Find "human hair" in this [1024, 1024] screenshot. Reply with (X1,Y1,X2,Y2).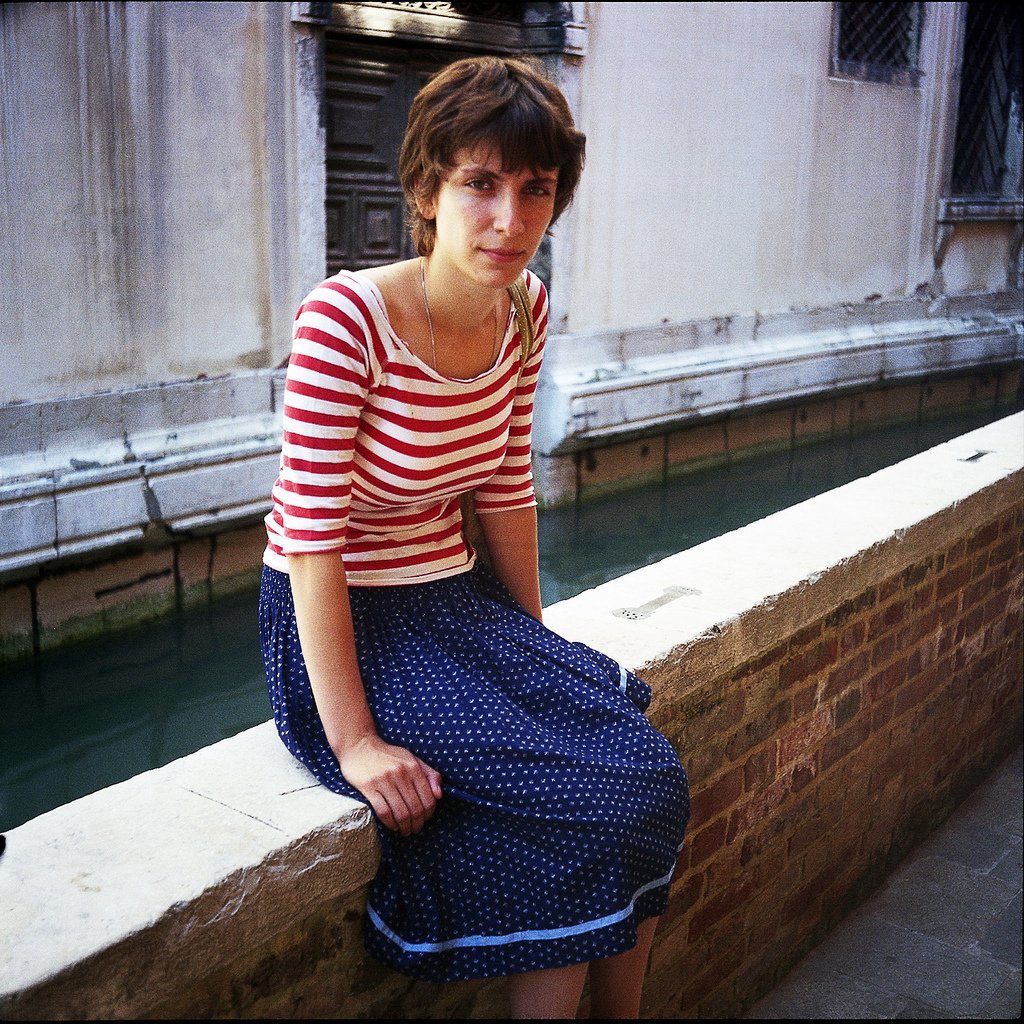
(396,50,588,258).
